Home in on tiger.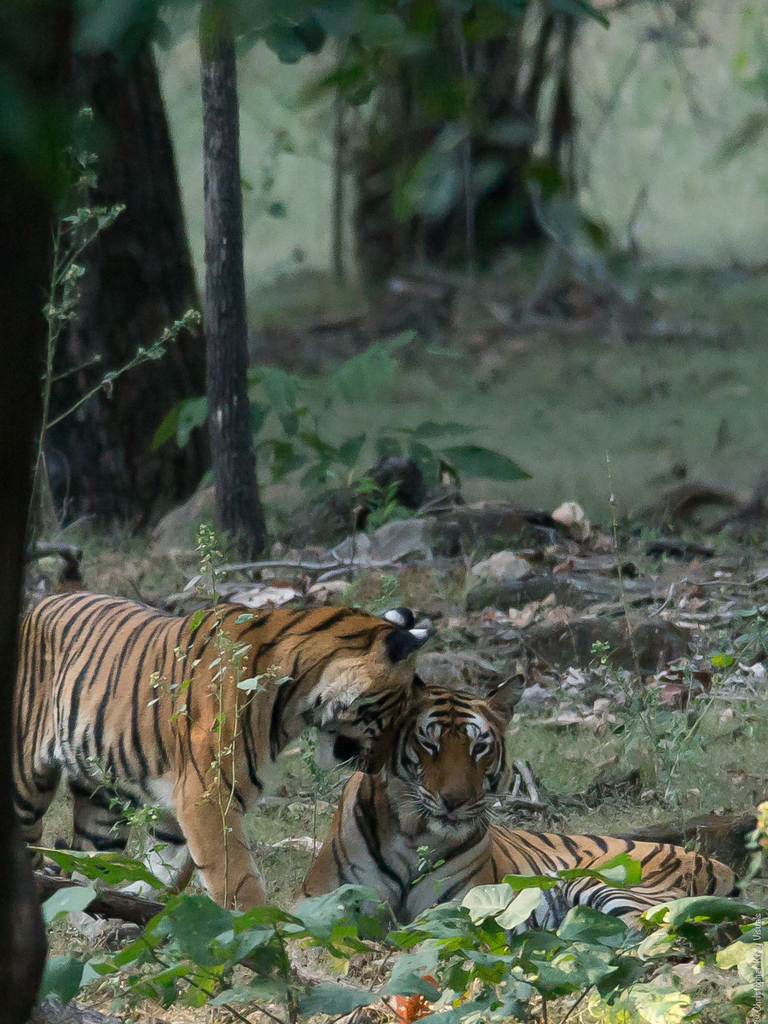
Homed in at box=[280, 680, 764, 920].
